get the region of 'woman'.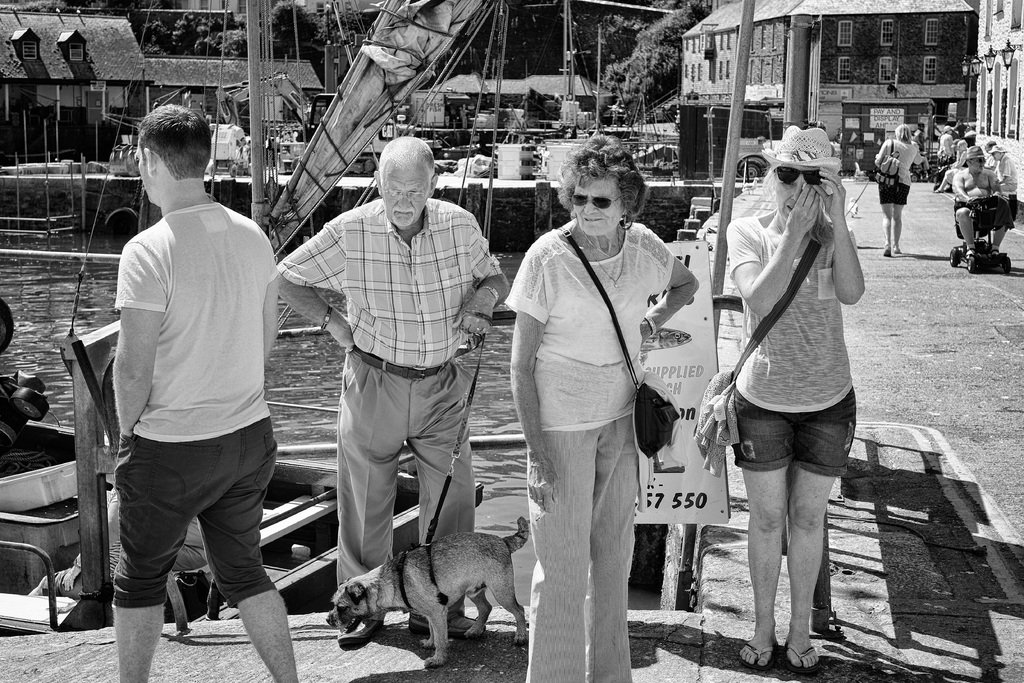
872 120 924 254.
